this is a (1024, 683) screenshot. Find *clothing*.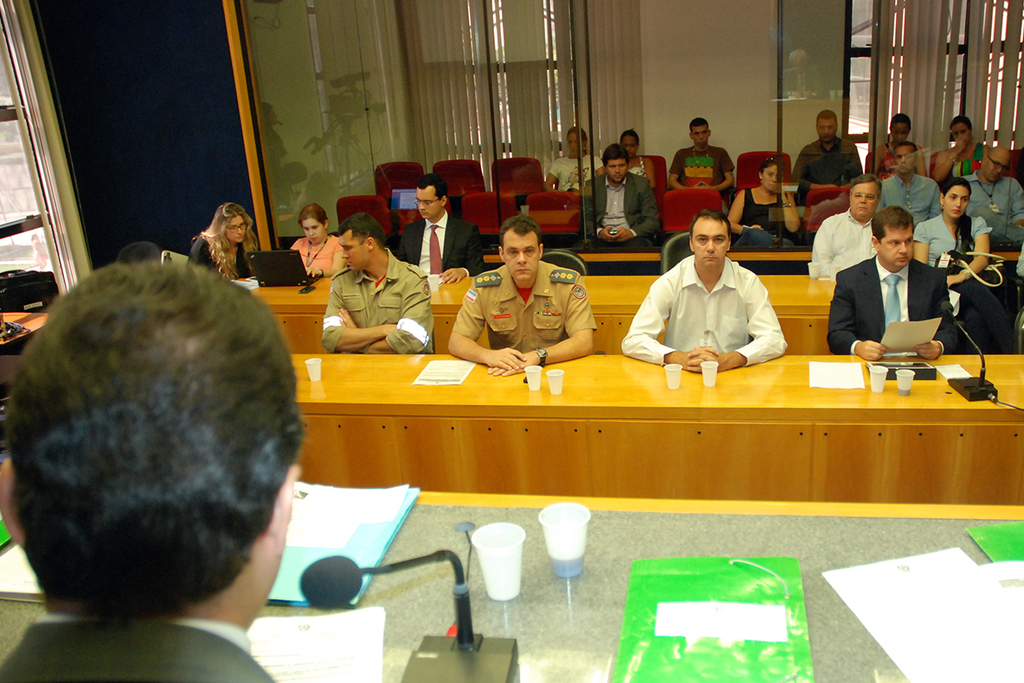
Bounding box: box(808, 219, 877, 281).
